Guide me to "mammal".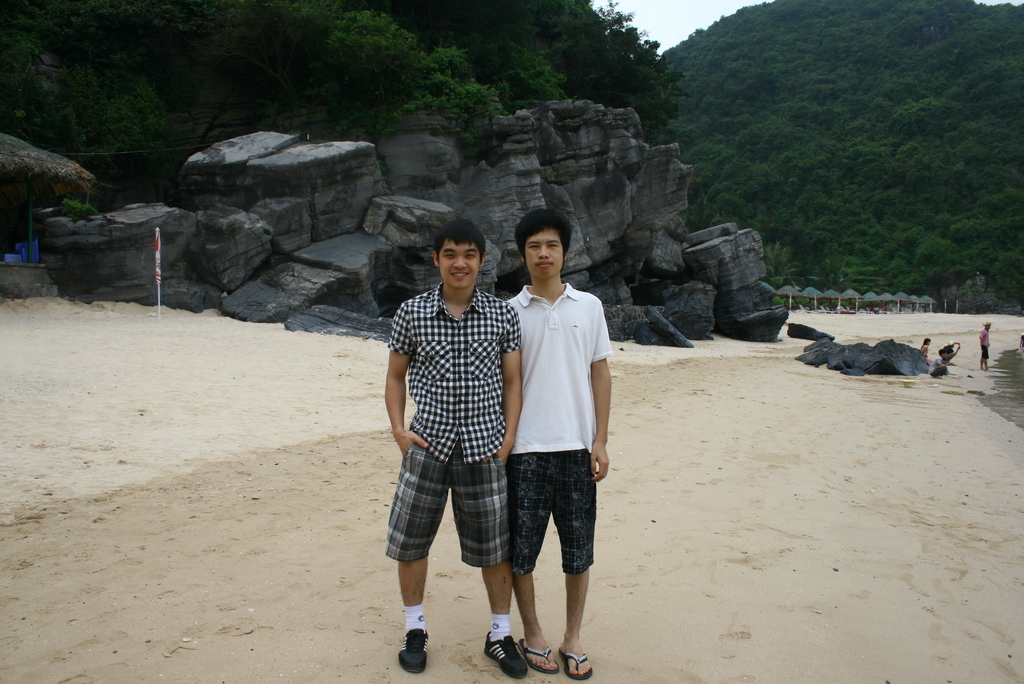
Guidance: [872, 305, 878, 313].
